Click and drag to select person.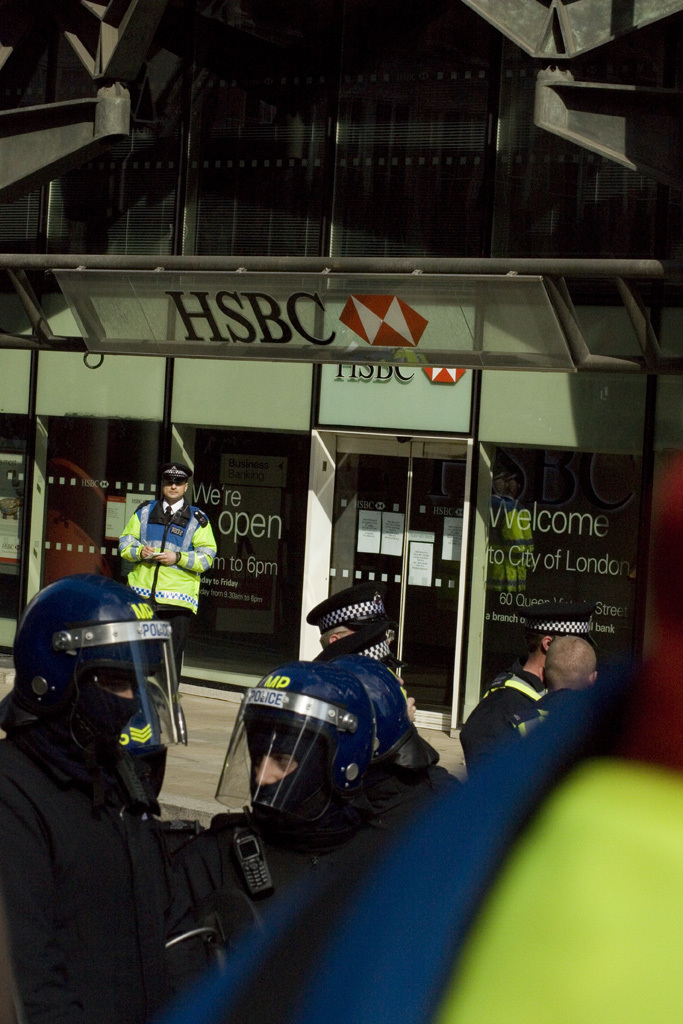
Selection: (123, 464, 215, 641).
